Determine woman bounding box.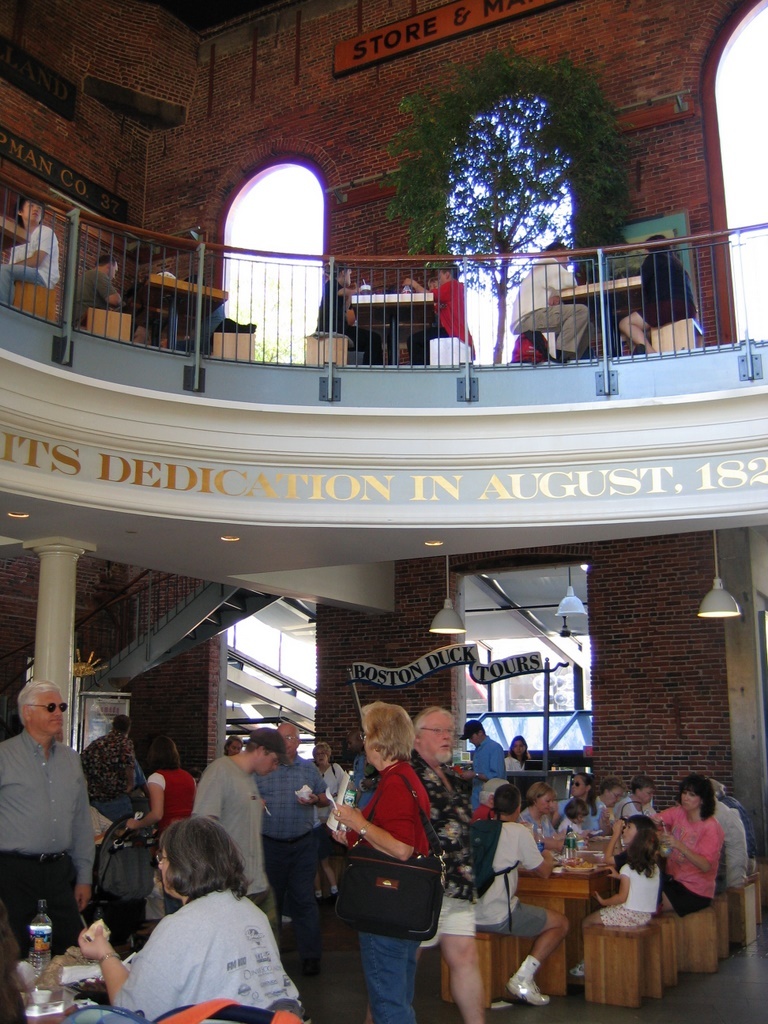
Determined: bbox=(76, 814, 314, 1023).
